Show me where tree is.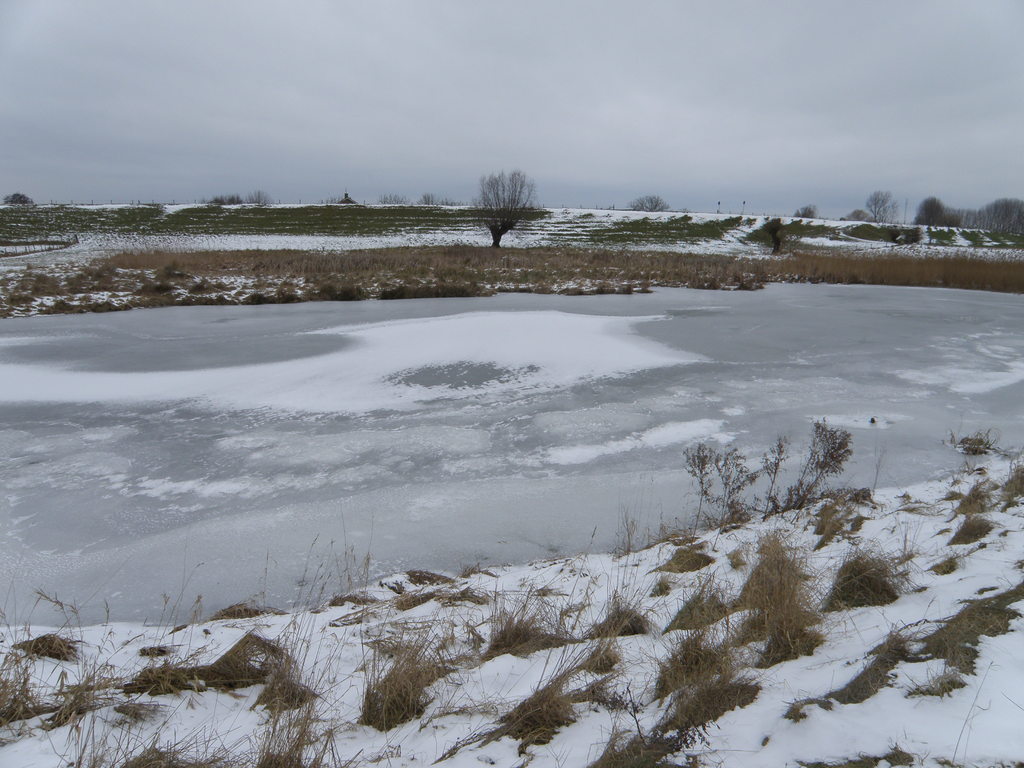
tree is at Rect(911, 188, 964, 226).
